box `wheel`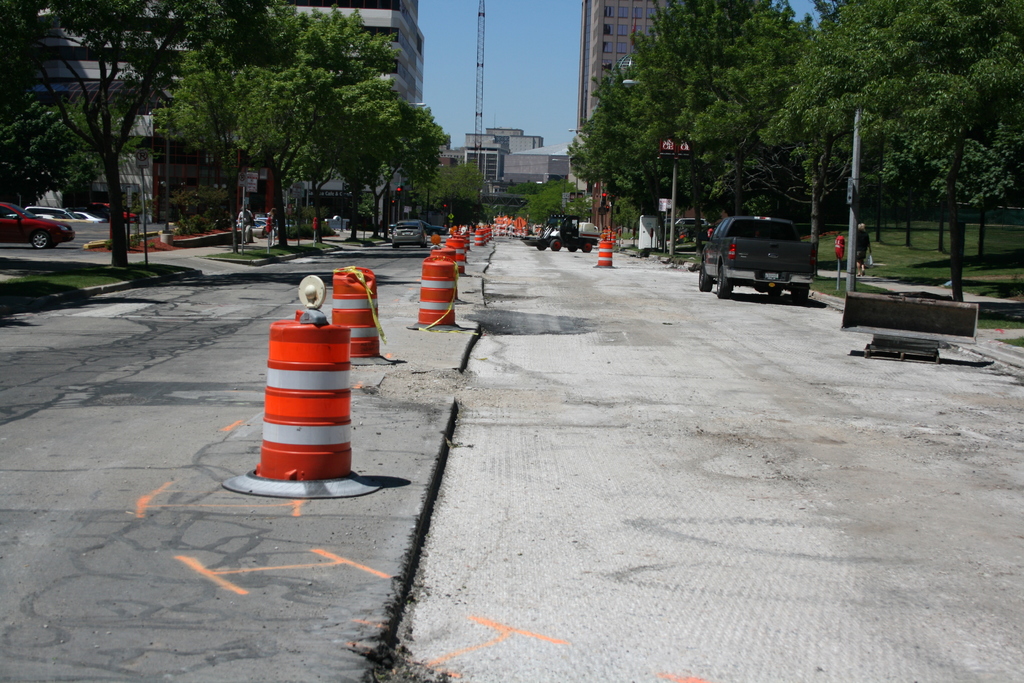
locate(710, 261, 733, 298)
